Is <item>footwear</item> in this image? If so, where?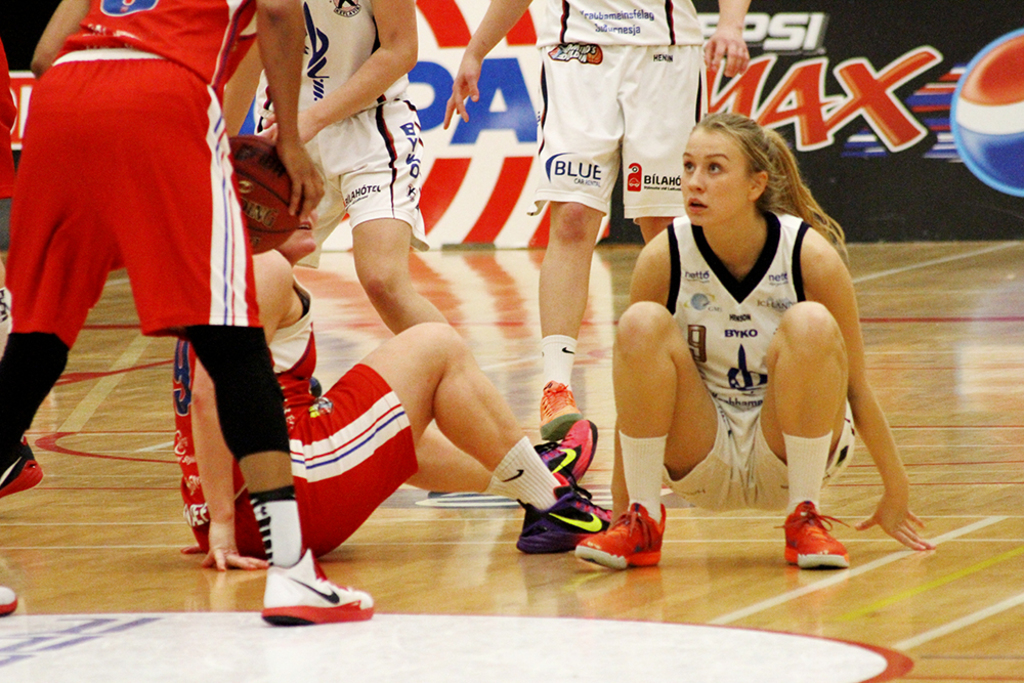
Yes, at 534 384 592 434.
